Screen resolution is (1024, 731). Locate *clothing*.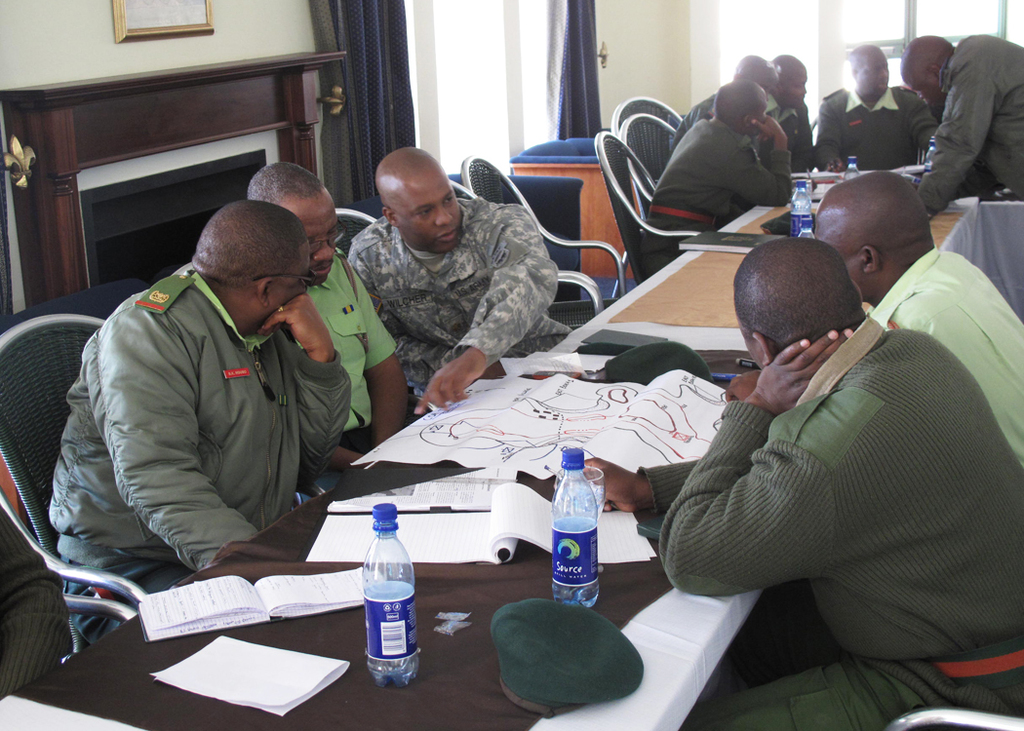
x1=668 y1=232 x2=1008 y2=713.
